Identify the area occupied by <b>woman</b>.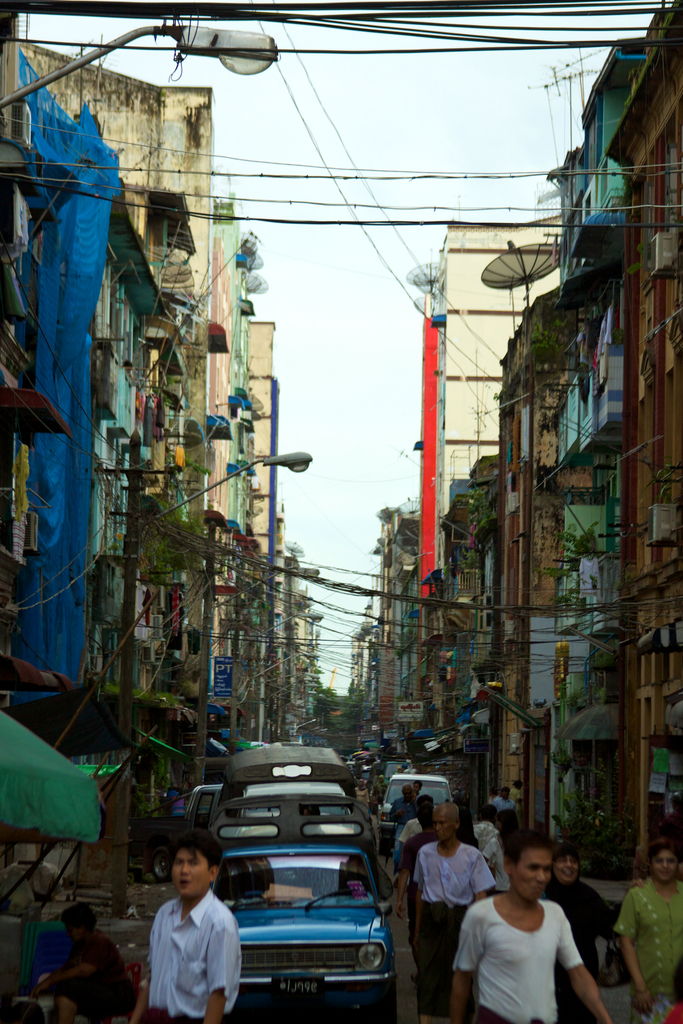
Area: (x1=547, y1=845, x2=609, y2=993).
